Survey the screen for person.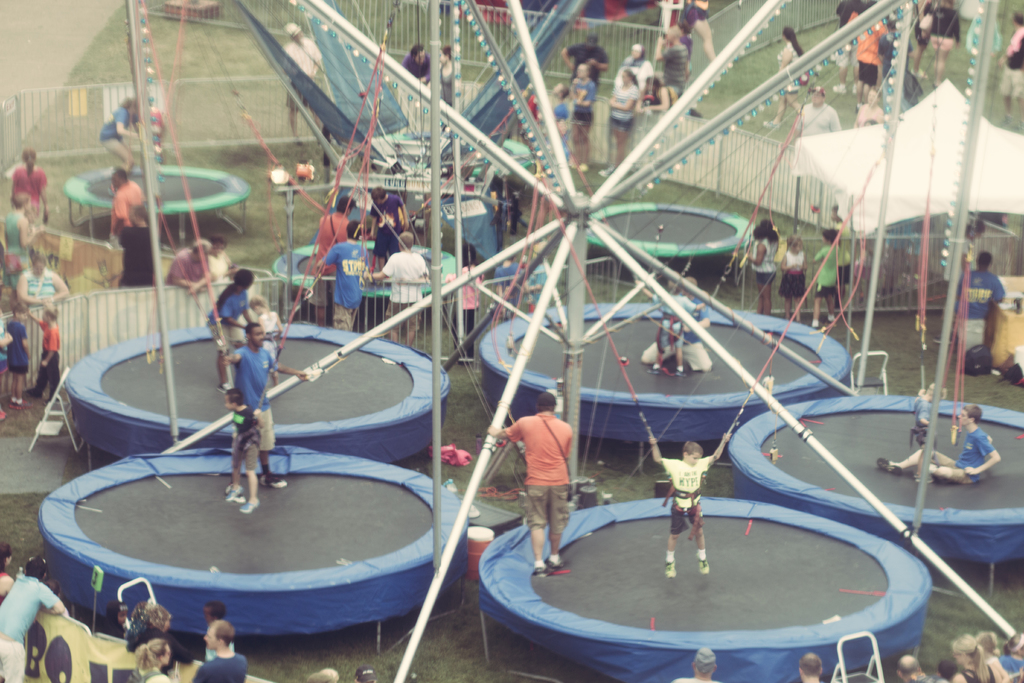
Survey found: [812, 227, 838, 330].
